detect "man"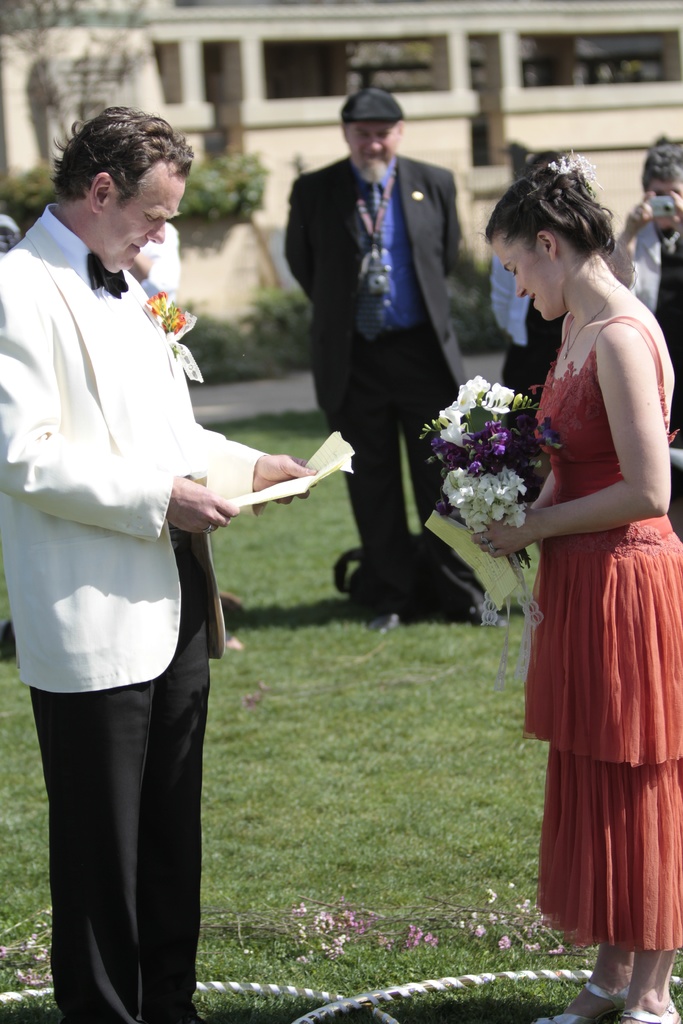
(left=282, top=86, right=466, bottom=561)
